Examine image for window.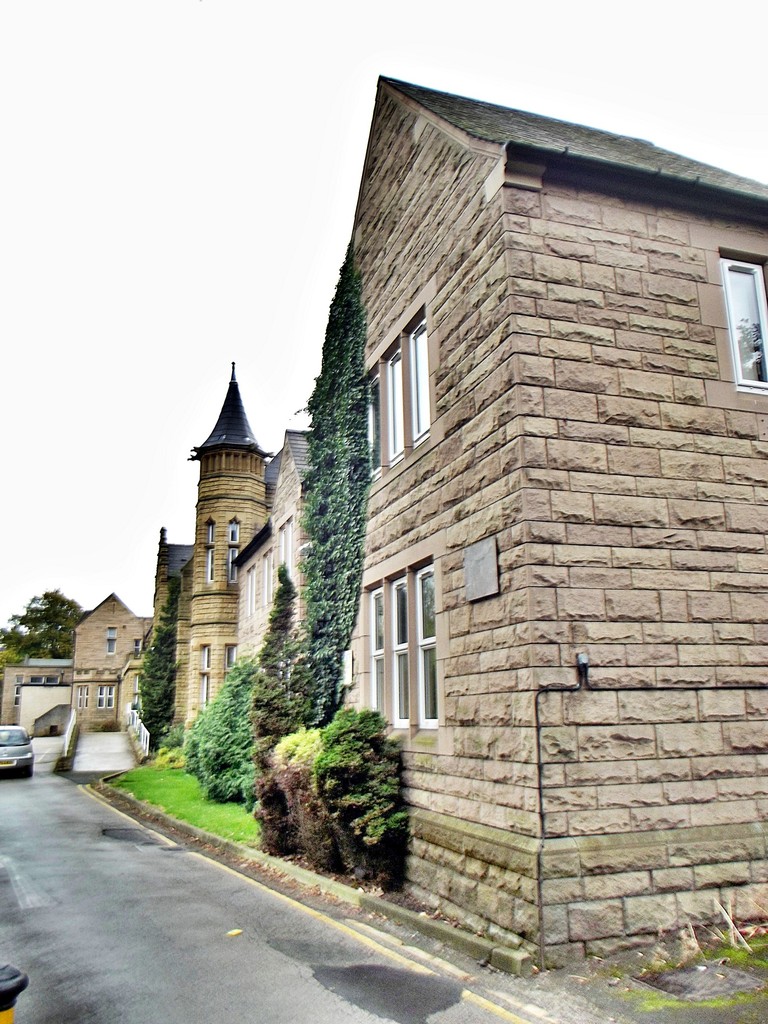
Examination result: 77 687 83 708.
